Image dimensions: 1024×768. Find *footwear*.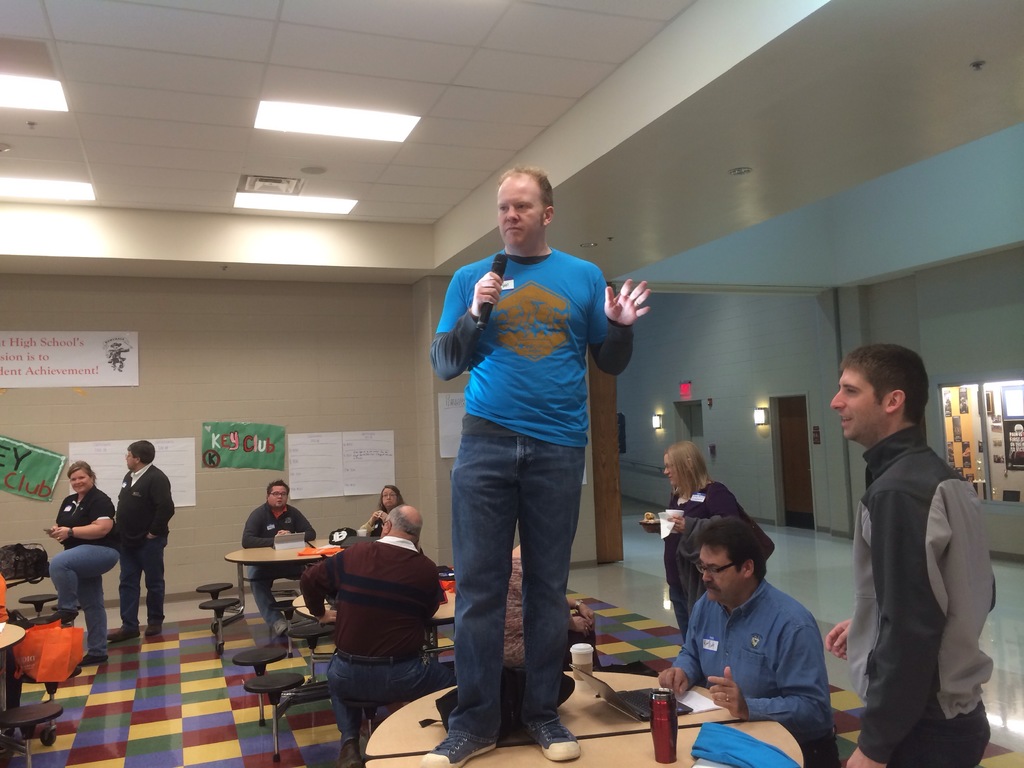
(left=336, top=744, right=362, bottom=767).
